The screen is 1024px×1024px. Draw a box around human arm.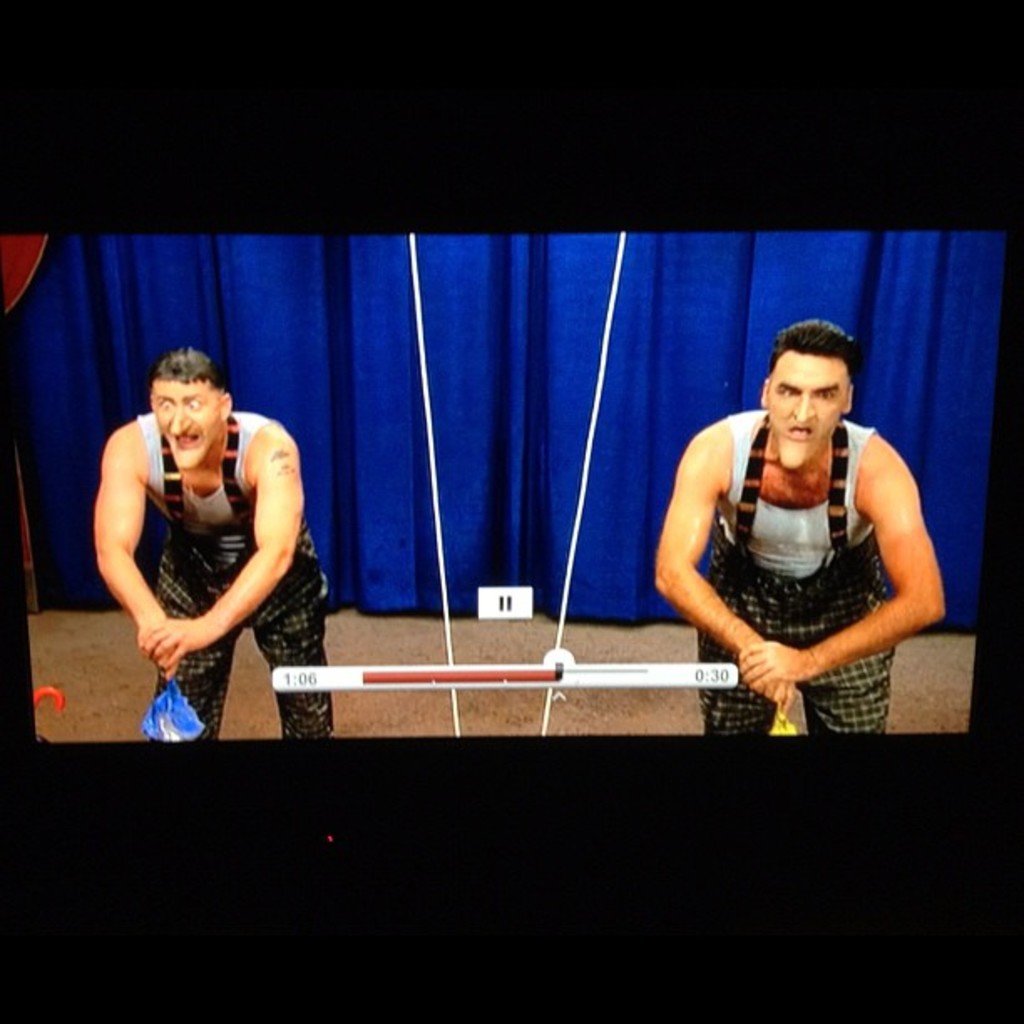
<bbox>646, 422, 801, 723</bbox>.
